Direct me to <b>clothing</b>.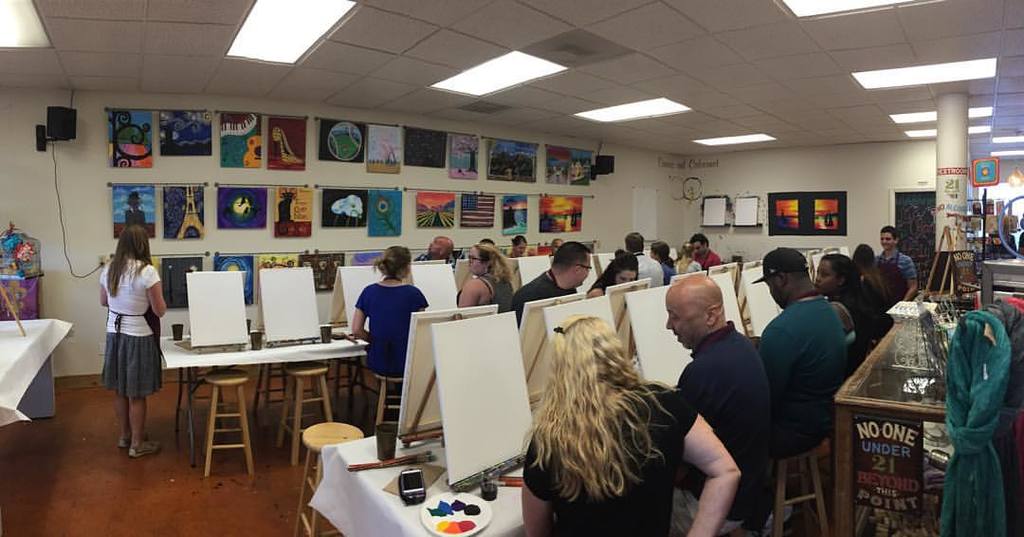
Direction: x1=878 y1=242 x2=911 y2=288.
